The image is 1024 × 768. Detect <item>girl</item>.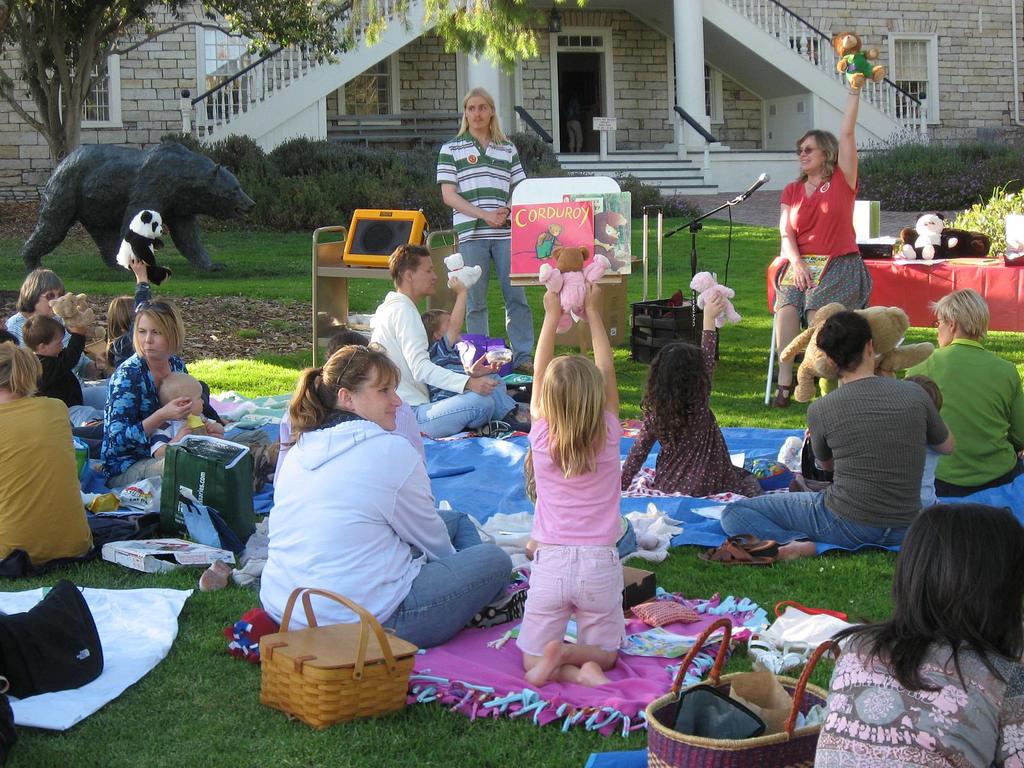
Detection: {"left": 96, "top": 296, "right": 141, "bottom": 376}.
